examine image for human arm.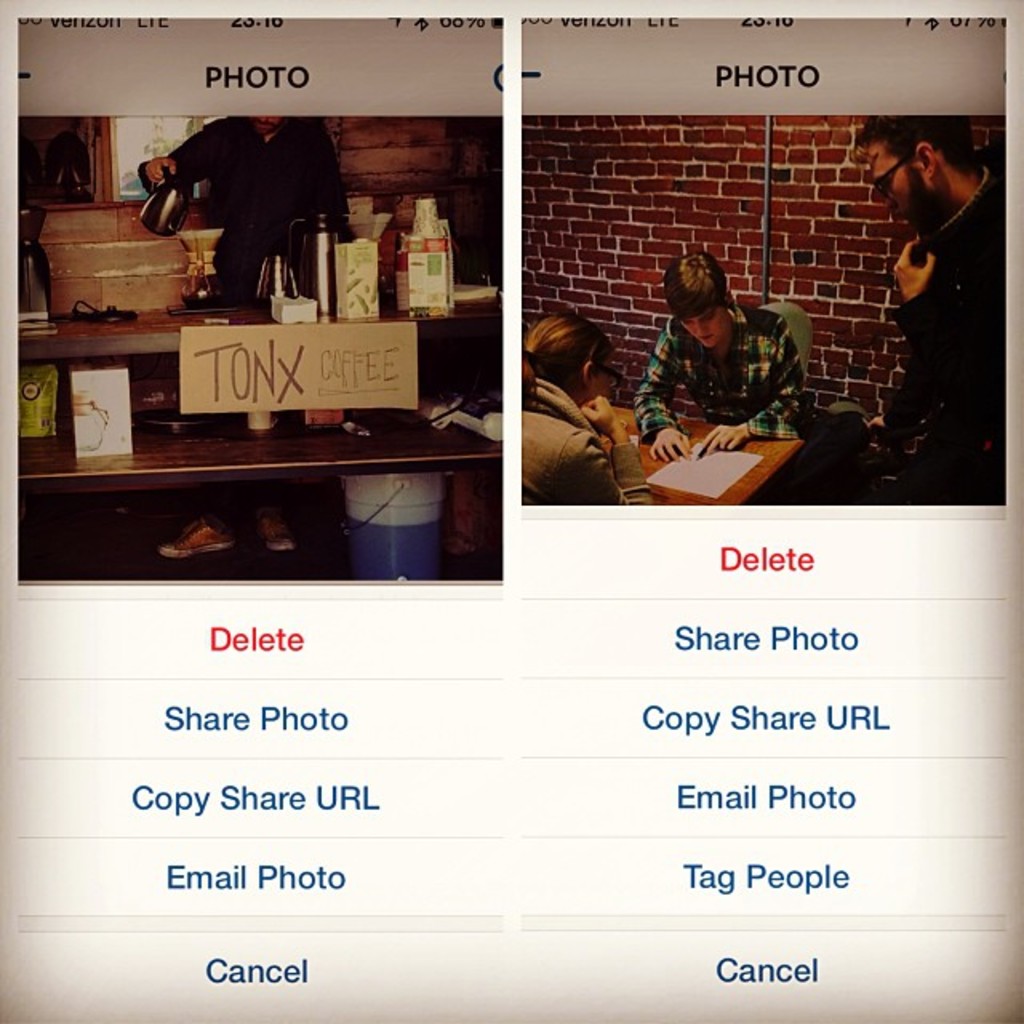
Examination result: bbox=(568, 390, 667, 512).
